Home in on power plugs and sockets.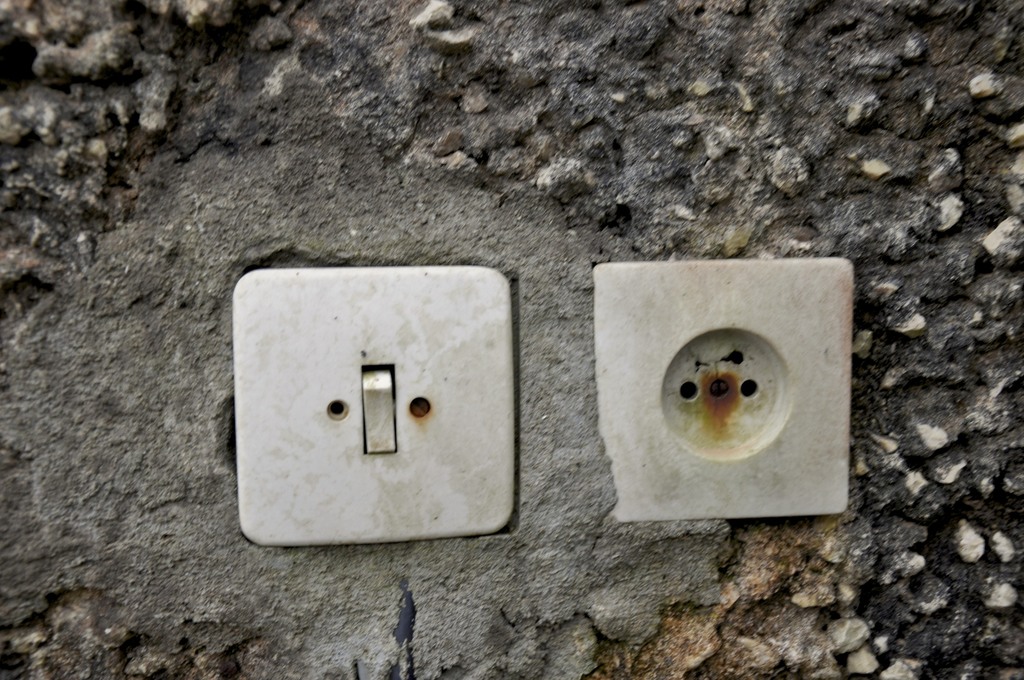
Homed in at x1=234, y1=268, x2=508, y2=535.
